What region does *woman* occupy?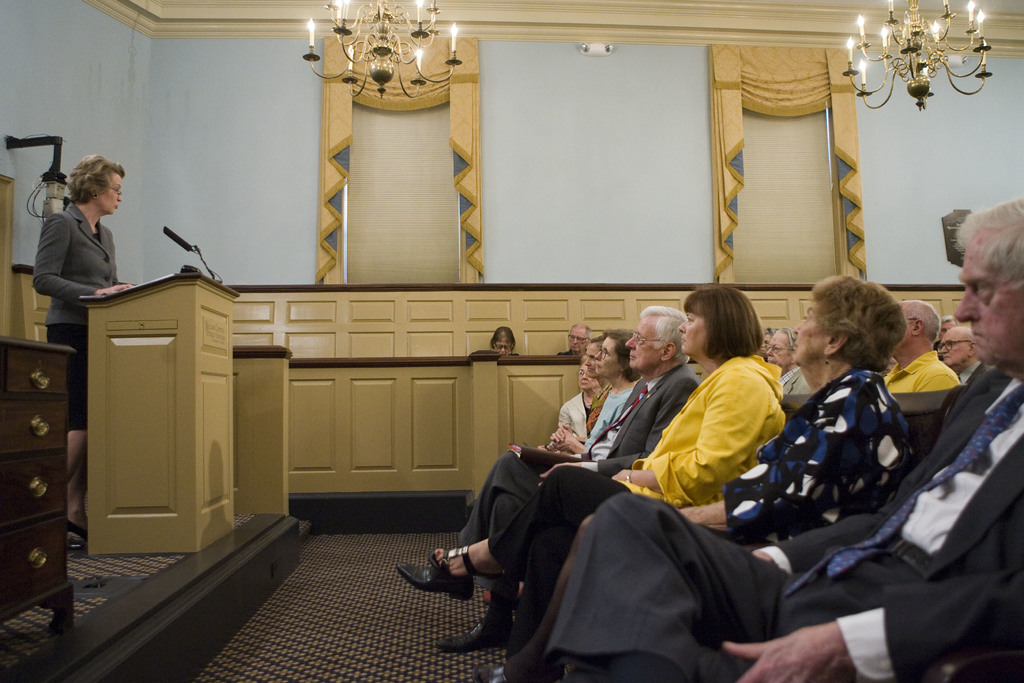
[x1=26, y1=152, x2=135, y2=542].
